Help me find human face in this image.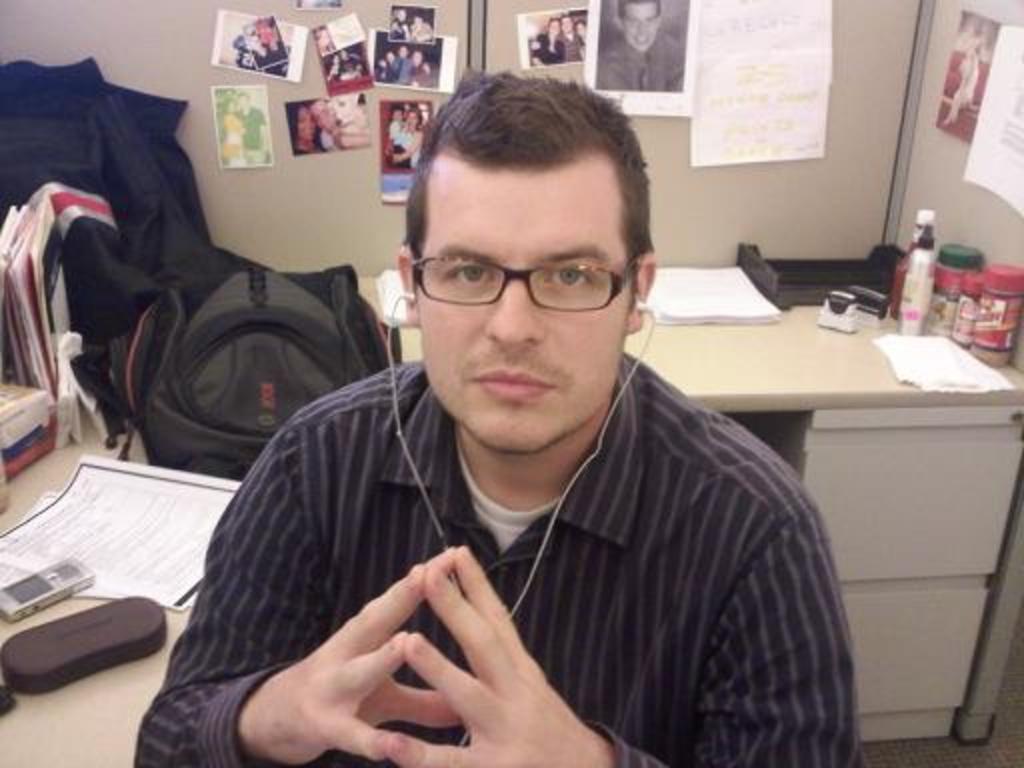
Found it: <region>626, 0, 660, 60</region>.
